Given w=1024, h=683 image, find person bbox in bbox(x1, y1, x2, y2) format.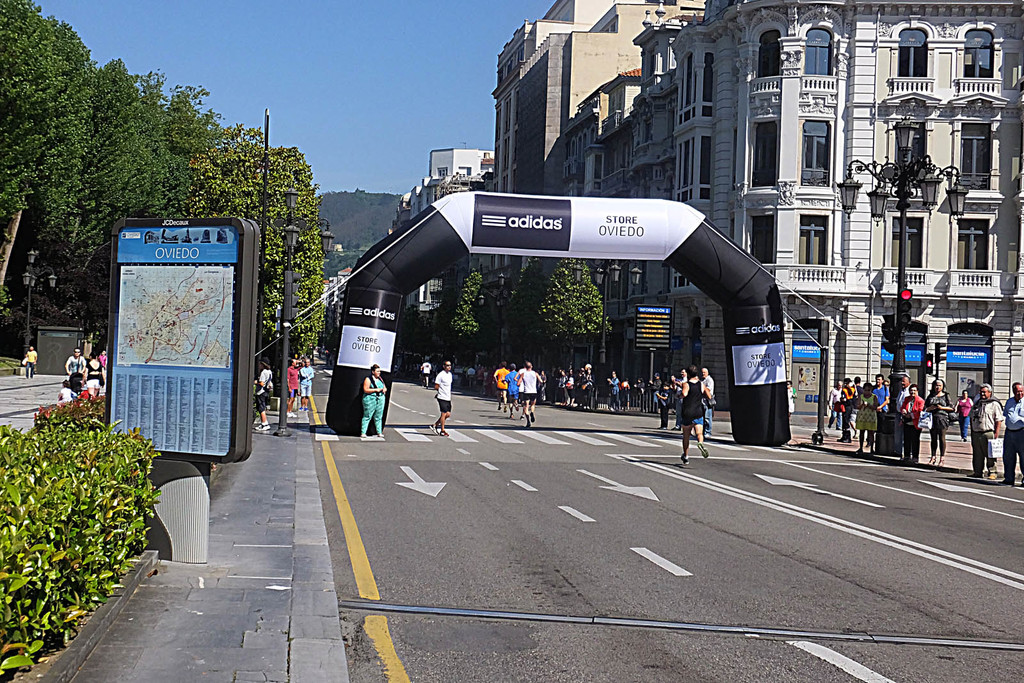
bbox(538, 369, 551, 406).
